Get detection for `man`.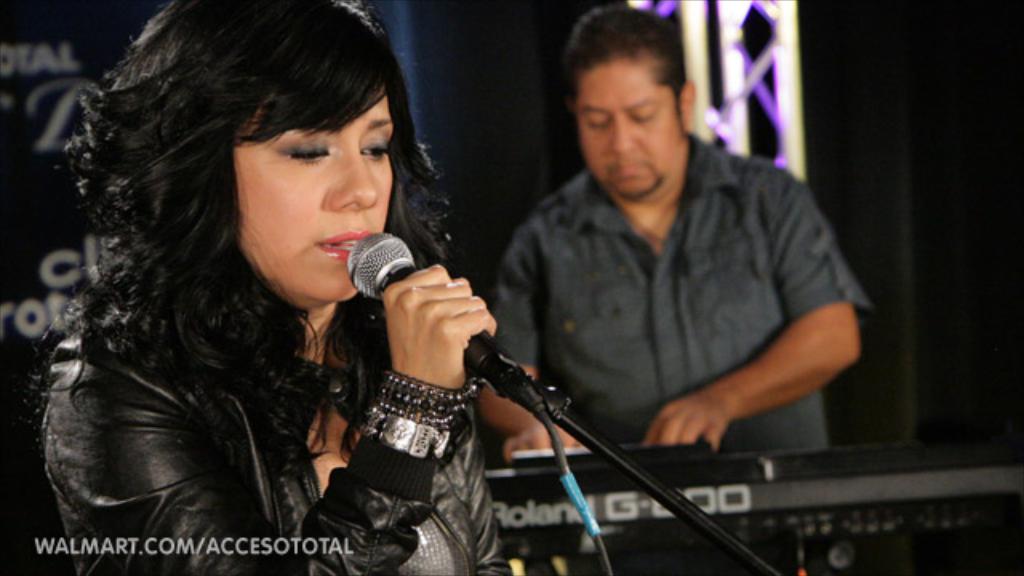
Detection: [432, 40, 902, 509].
